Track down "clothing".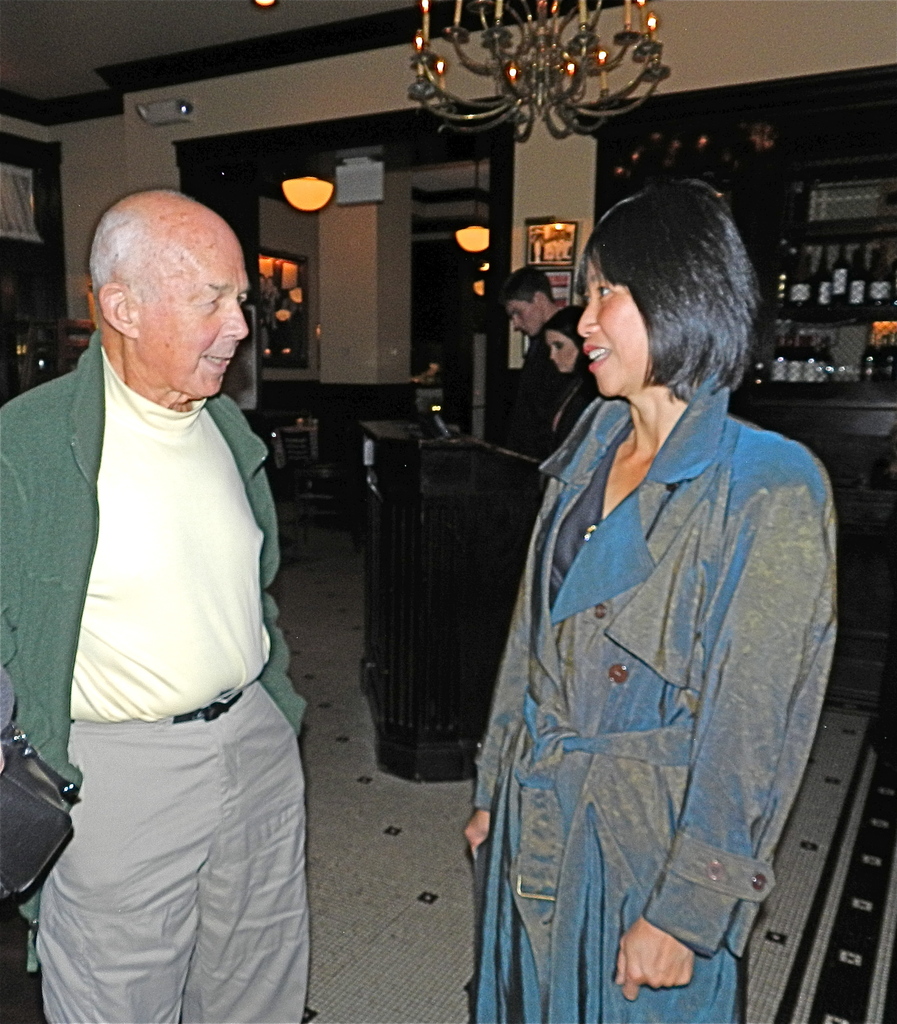
Tracked to pyautogui.locateOnScreen(481, 321, 554, 458).
